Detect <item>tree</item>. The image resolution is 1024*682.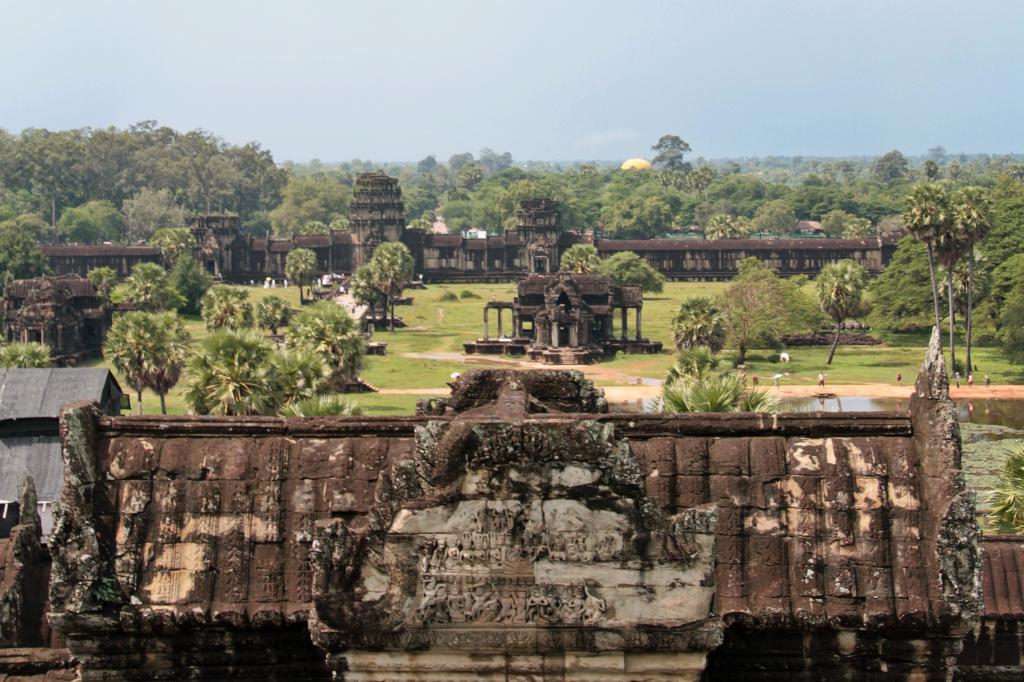
box(591, 249, 665, 340).
